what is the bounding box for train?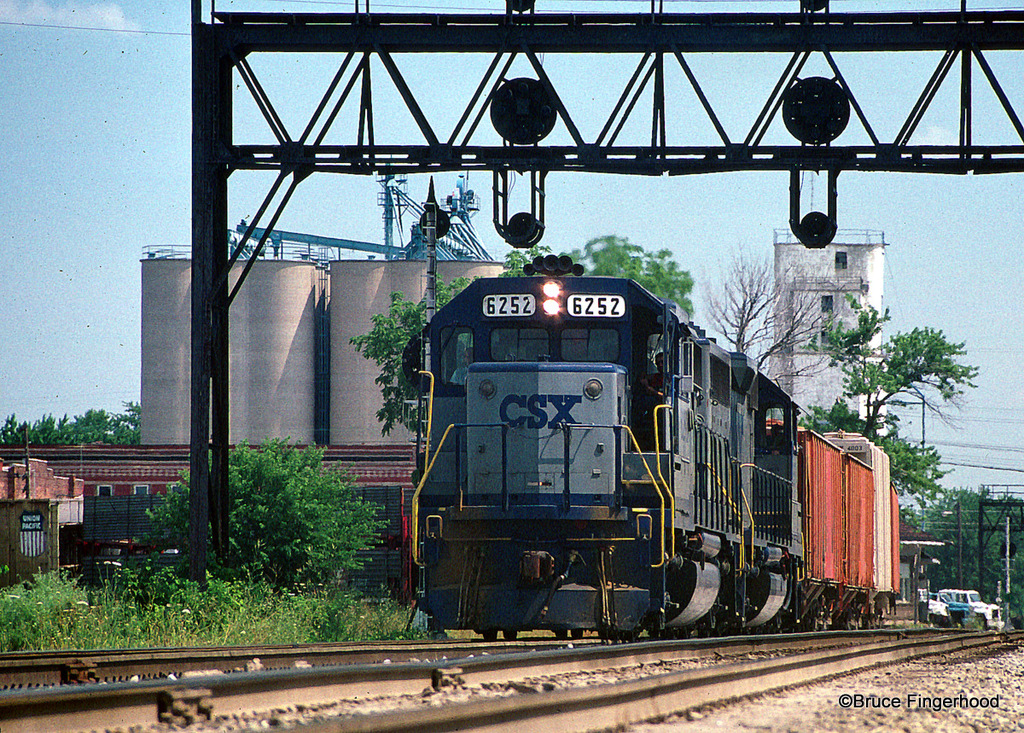
pyautogui.locateOnScreen(411, 254, 902, 641).
